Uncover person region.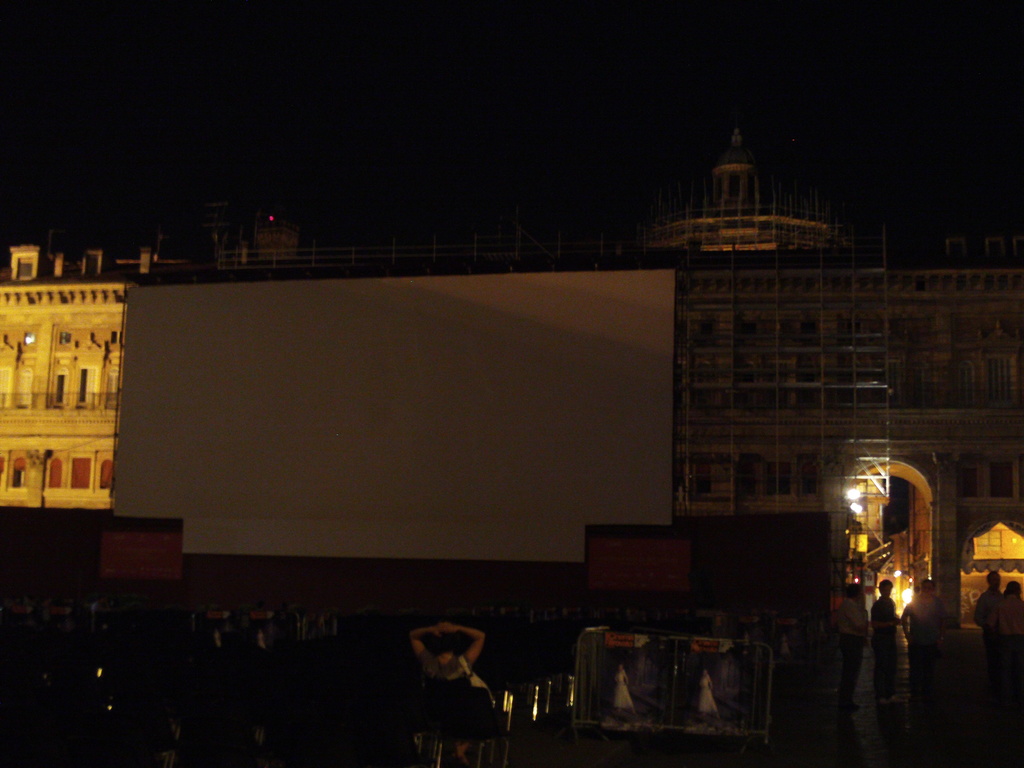
Uncovered: bbox(870, 578, 902, 718).
